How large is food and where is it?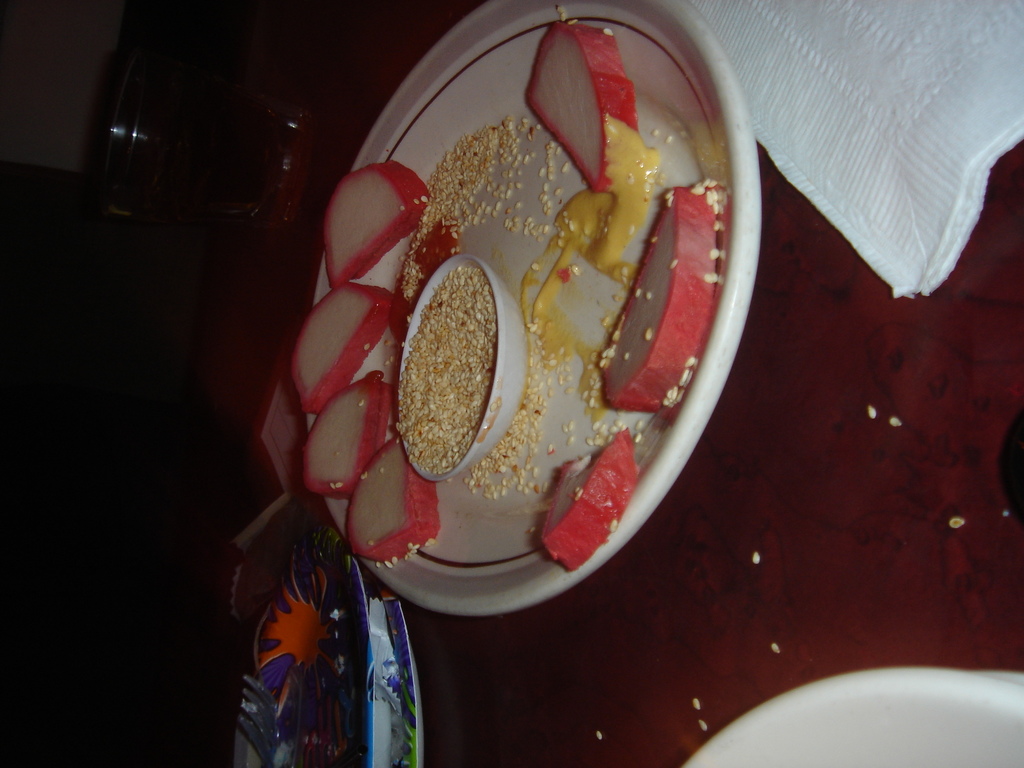
Bounding box: 346/437/453/554.
